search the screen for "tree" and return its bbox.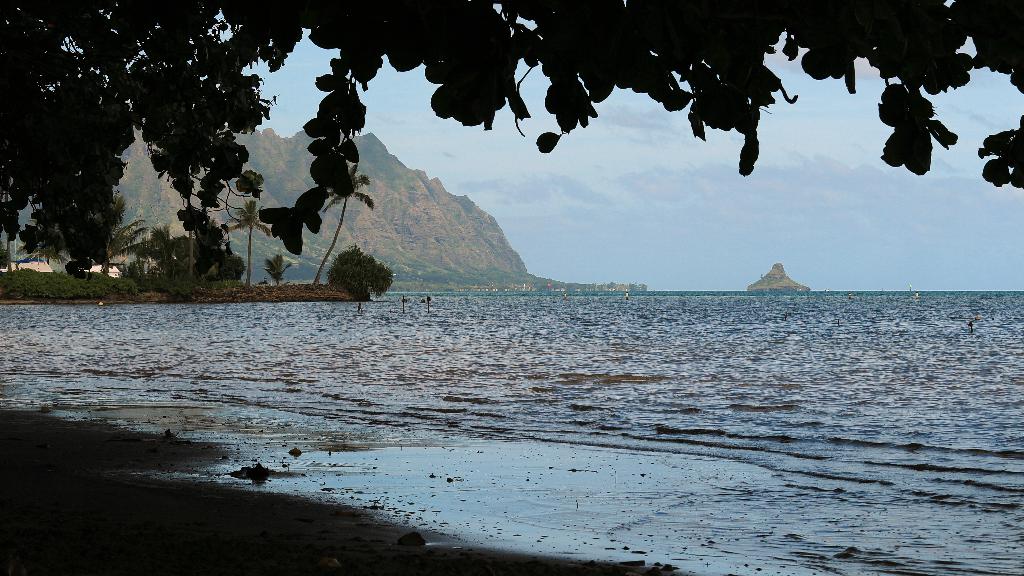
Found: box(124, 228, 191, 285).
